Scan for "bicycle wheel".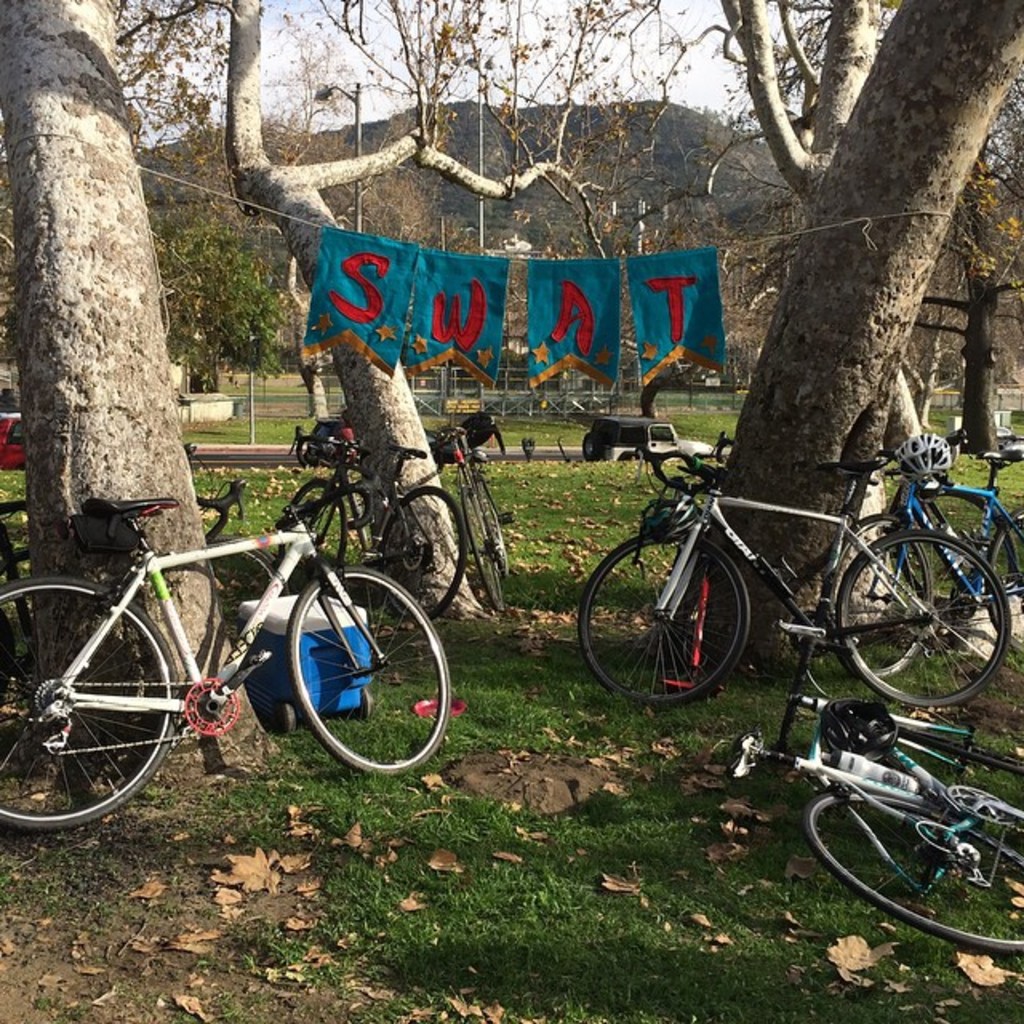
Scan result: bbox=[806, 784, 1022, 955].
